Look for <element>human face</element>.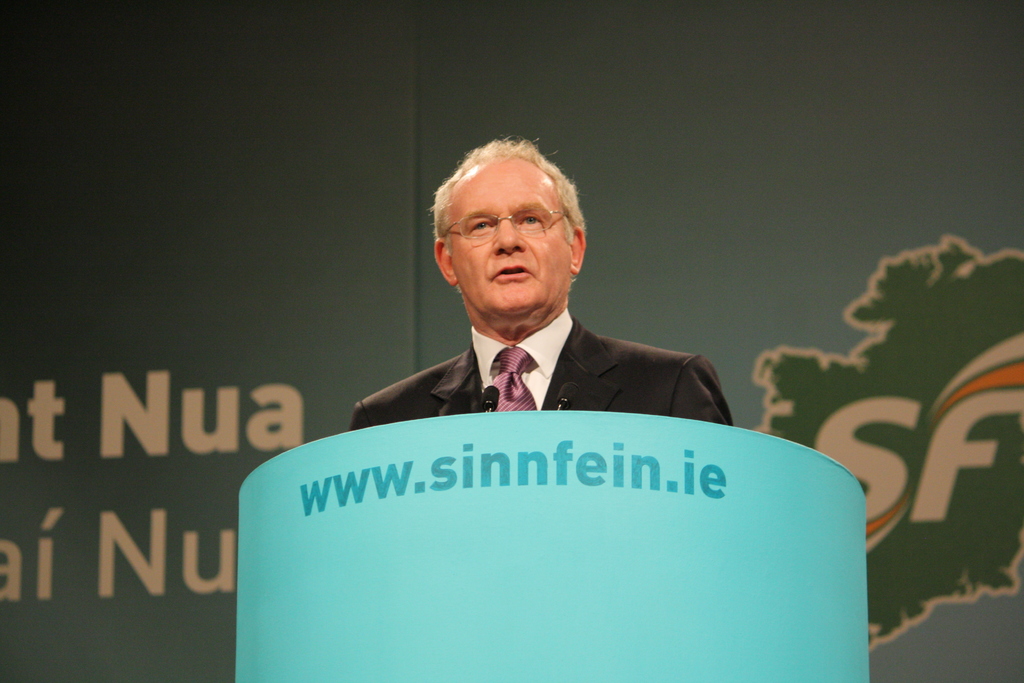
Found: bbox=[447, 158, 575, 319].
